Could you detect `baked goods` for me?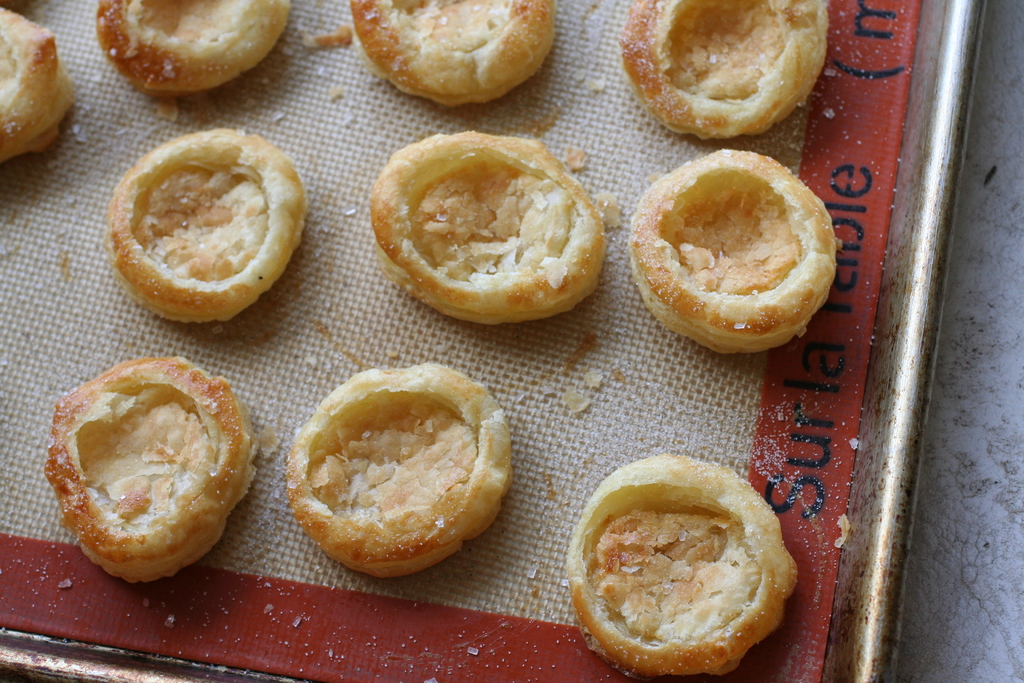
Detection result: bbox(617, 0, 828, 138).
